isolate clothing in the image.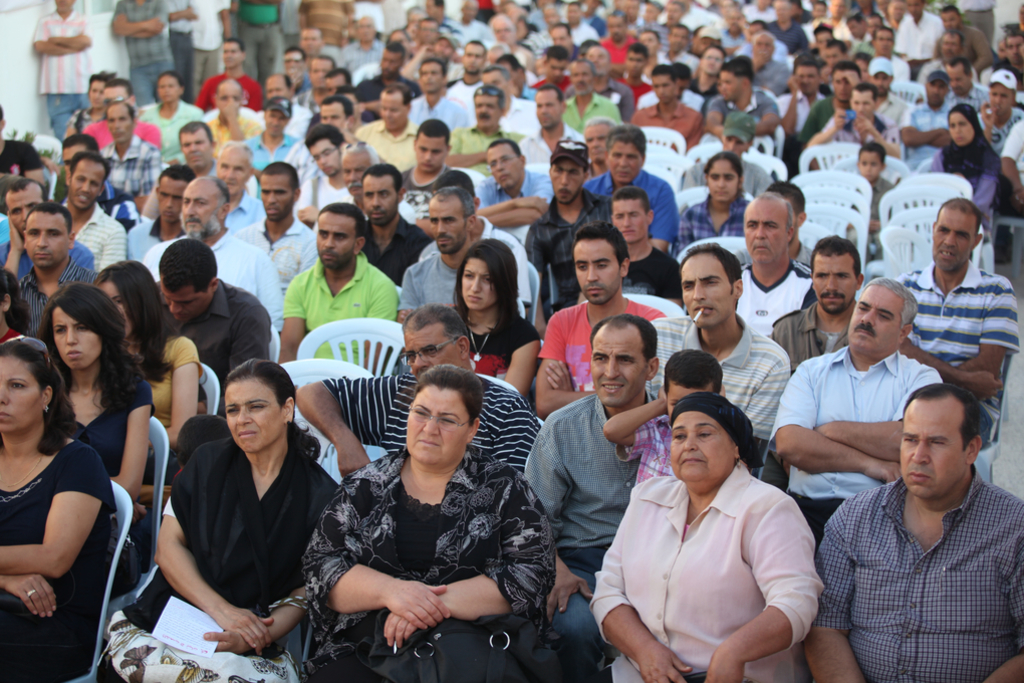
Isolated region: bbox(15, 234, 105, 335).
